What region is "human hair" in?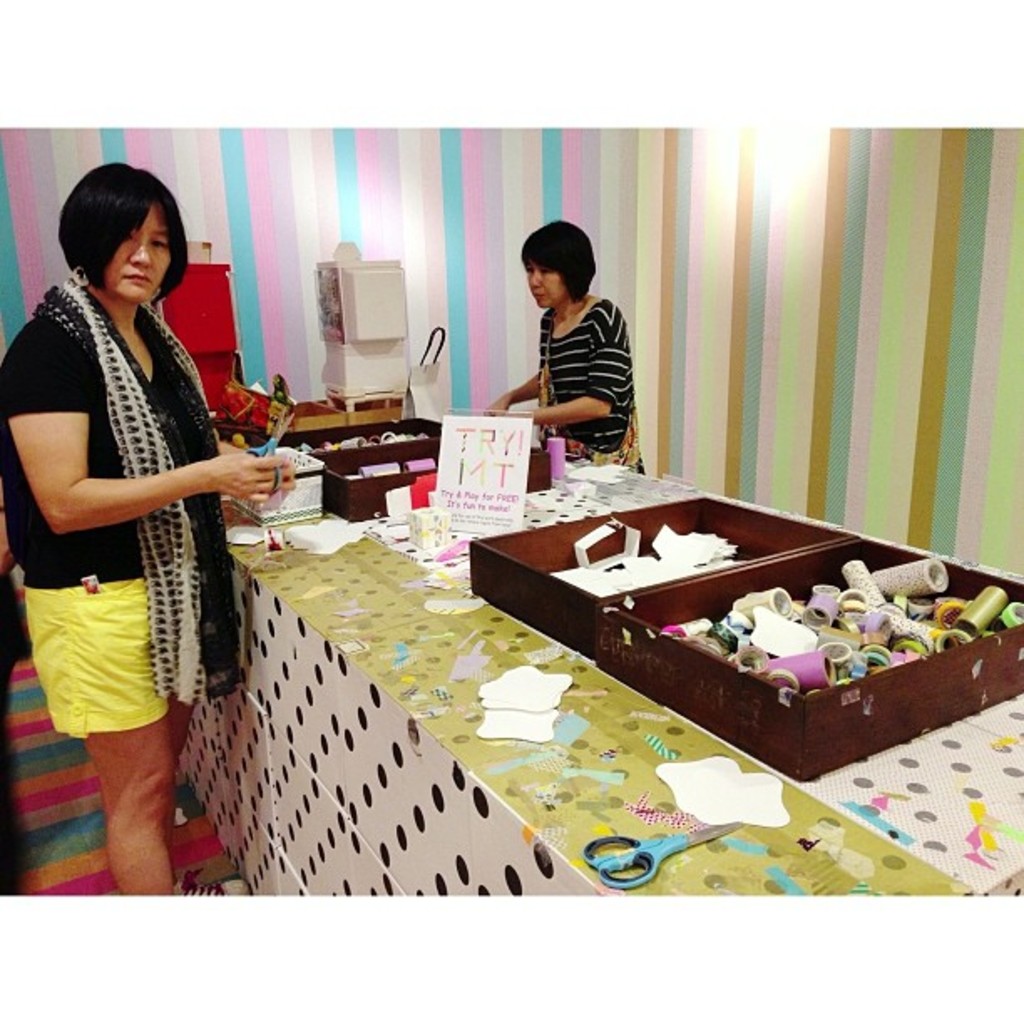
(45,166,171,311).
